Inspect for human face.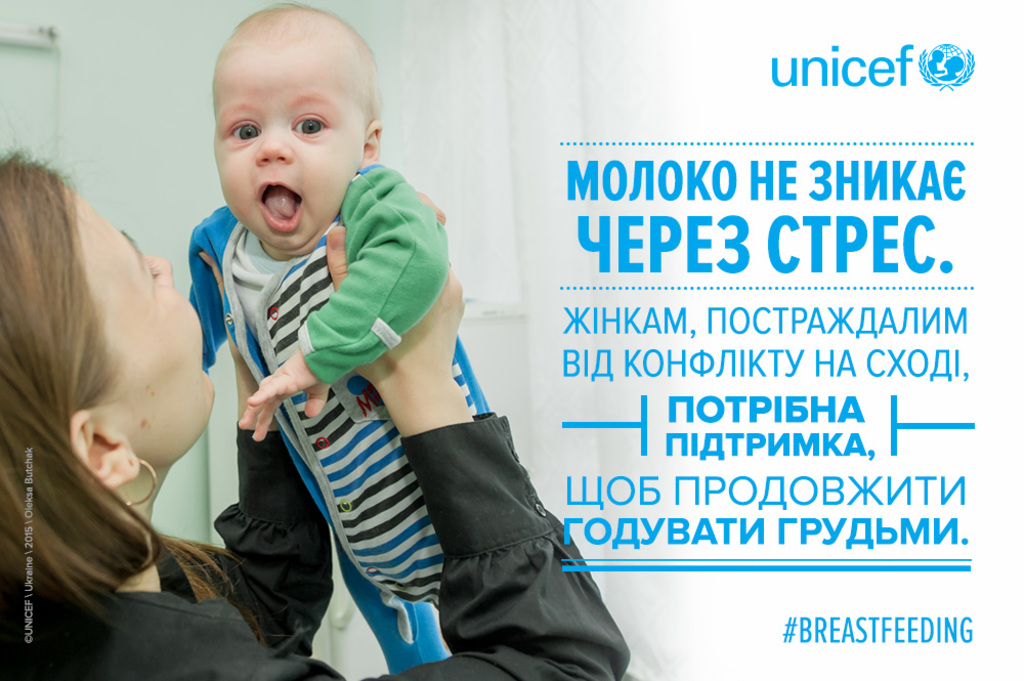
Inspection: <region>58, 190, 227, 484</region>.
